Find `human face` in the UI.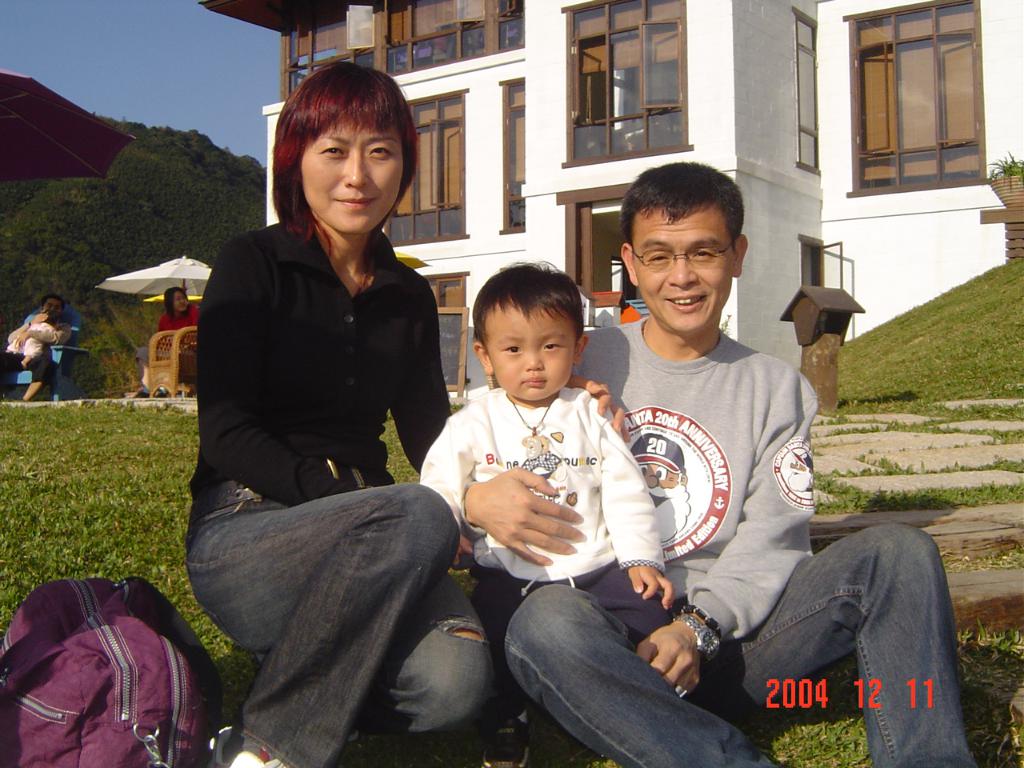
UI element at <region>305, 112, 403, 234</region>.
